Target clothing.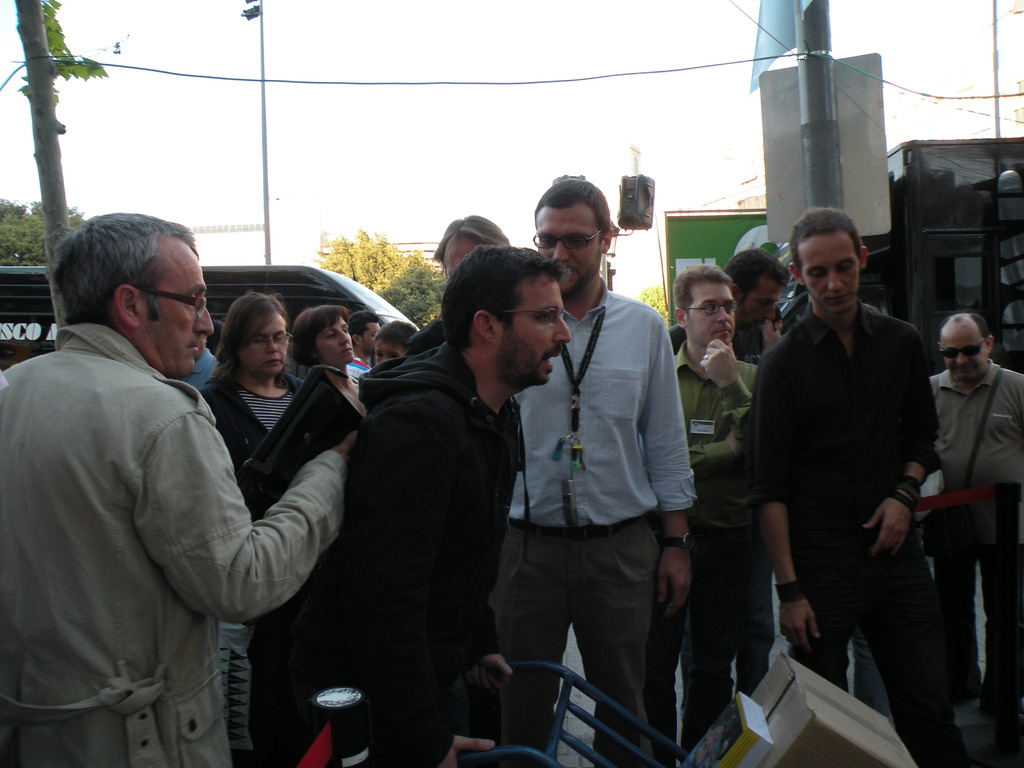
Target region: Rect(344, 337, 535, 767).
